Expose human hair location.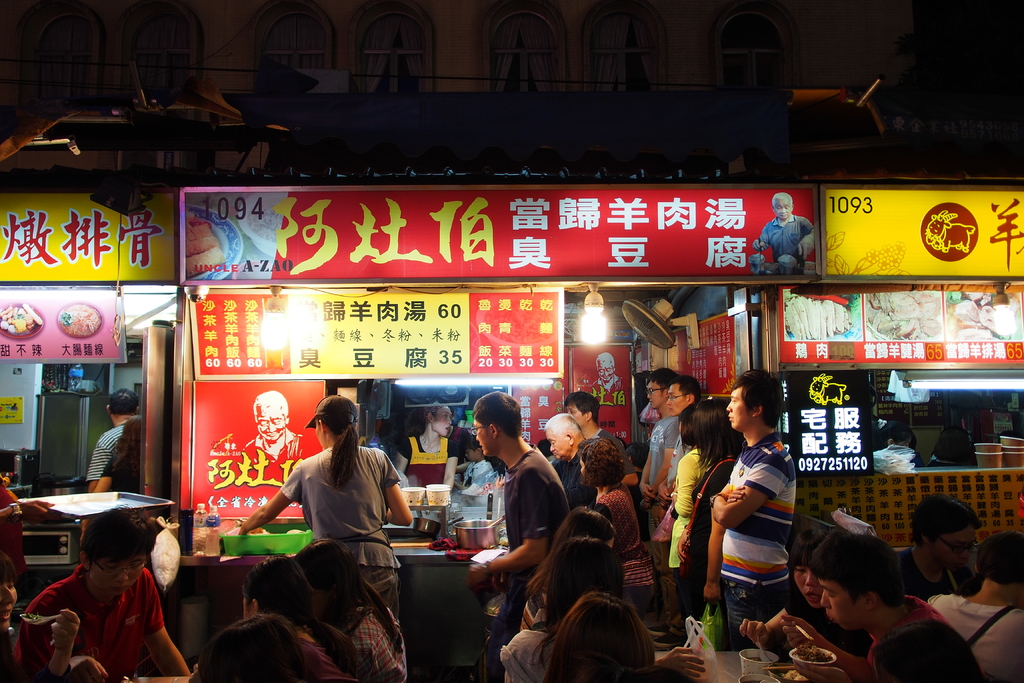
Exposed at bbox(0, 554, 10, 587).
